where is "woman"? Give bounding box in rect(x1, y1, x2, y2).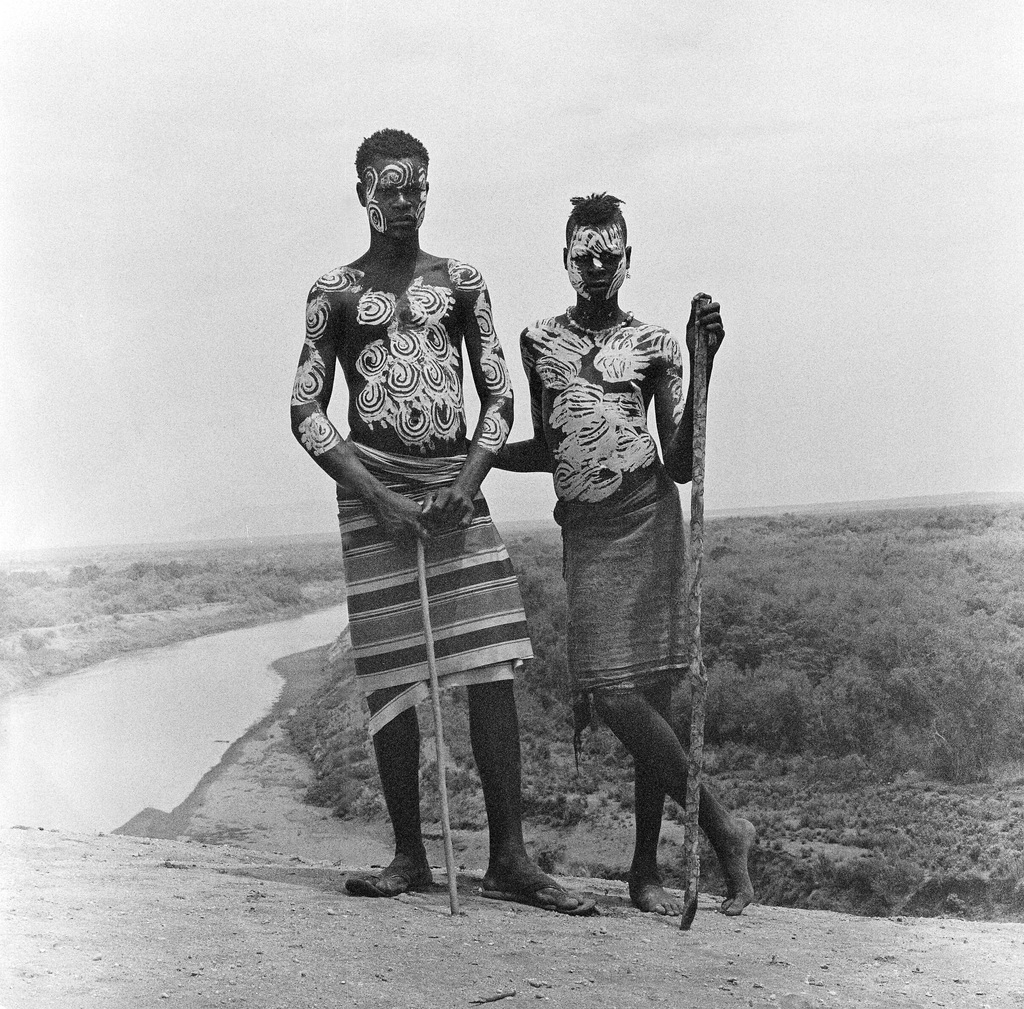
rect(502, 172, 738, 919).
